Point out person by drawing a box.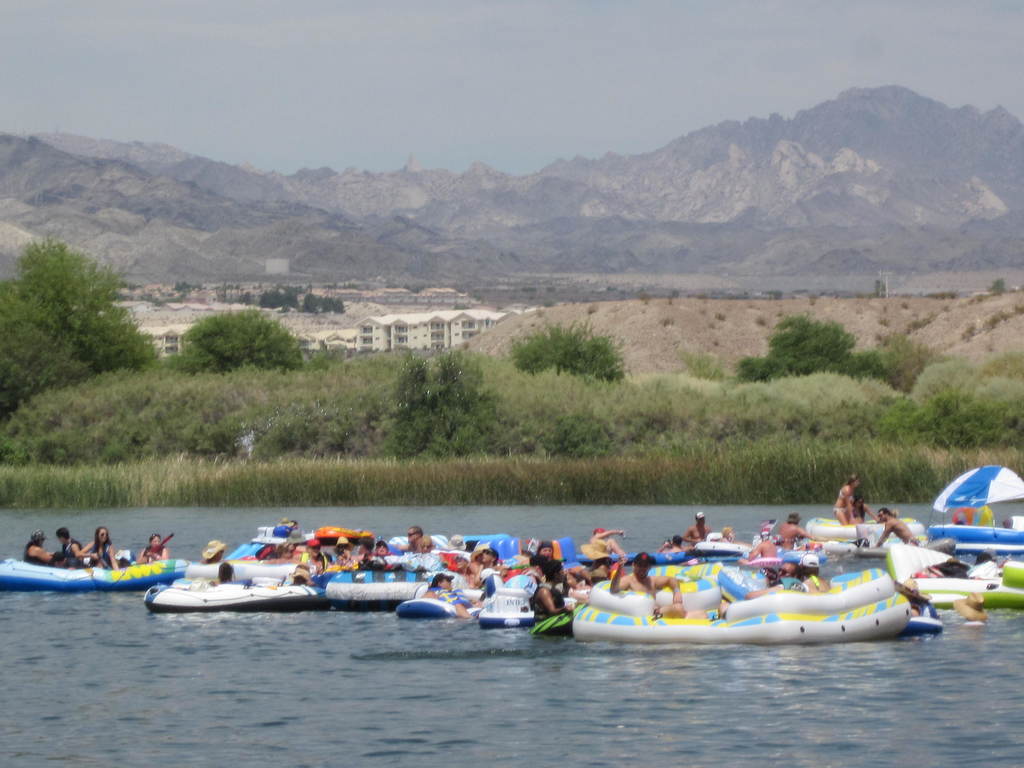
pyautogui.locateOnScreen(419, 573, 481, 623).
